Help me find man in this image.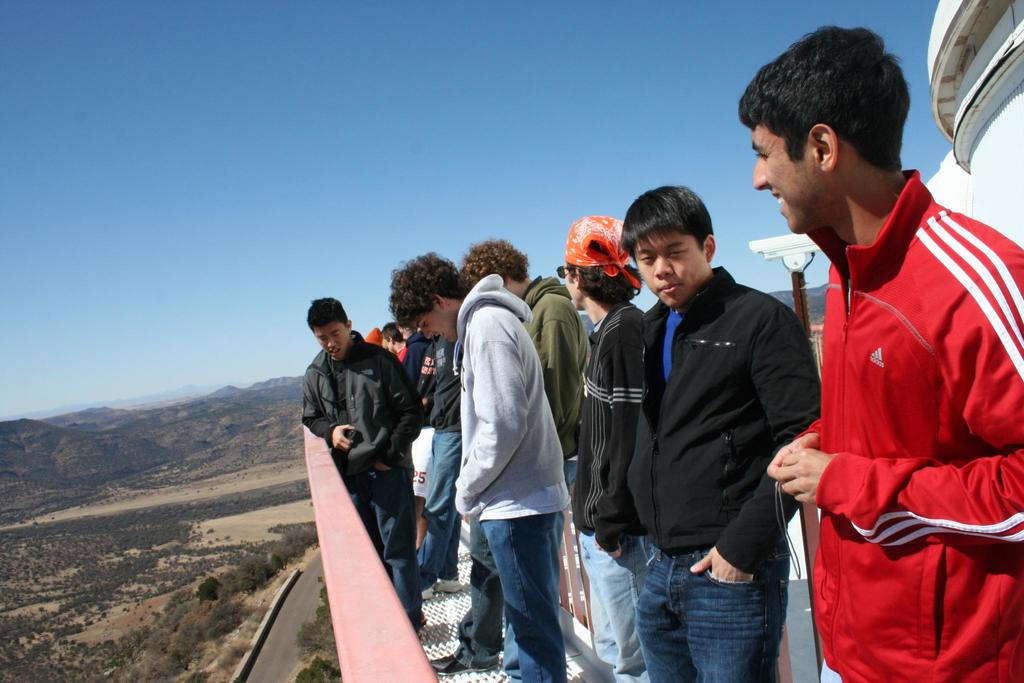
Found it: rect(632, 180, 825, 682).
